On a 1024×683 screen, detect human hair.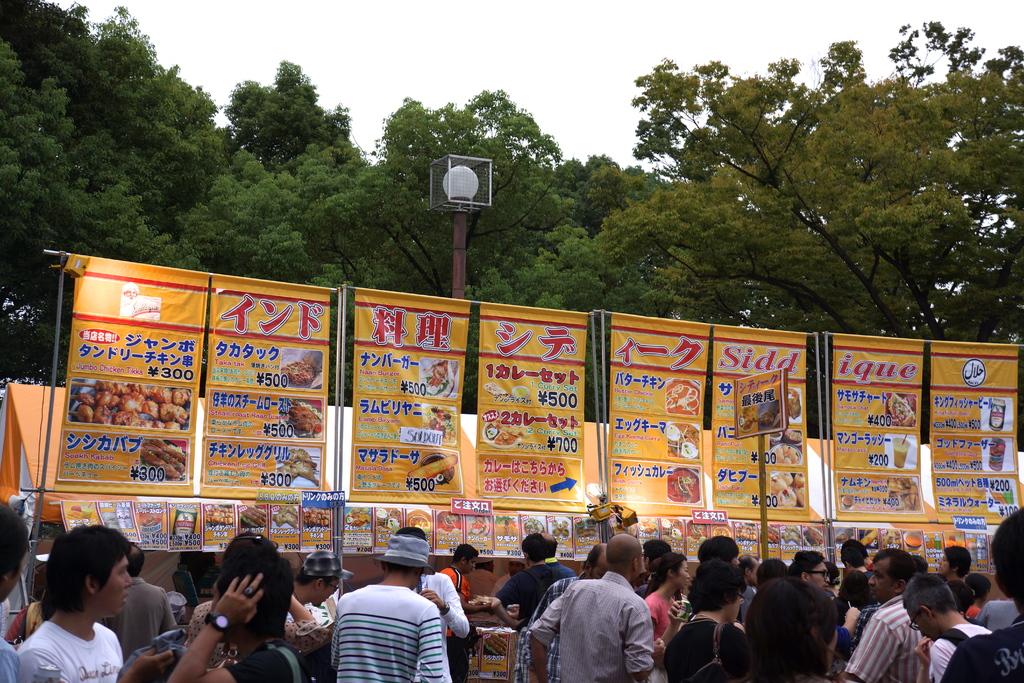
(453,544,481,565).
